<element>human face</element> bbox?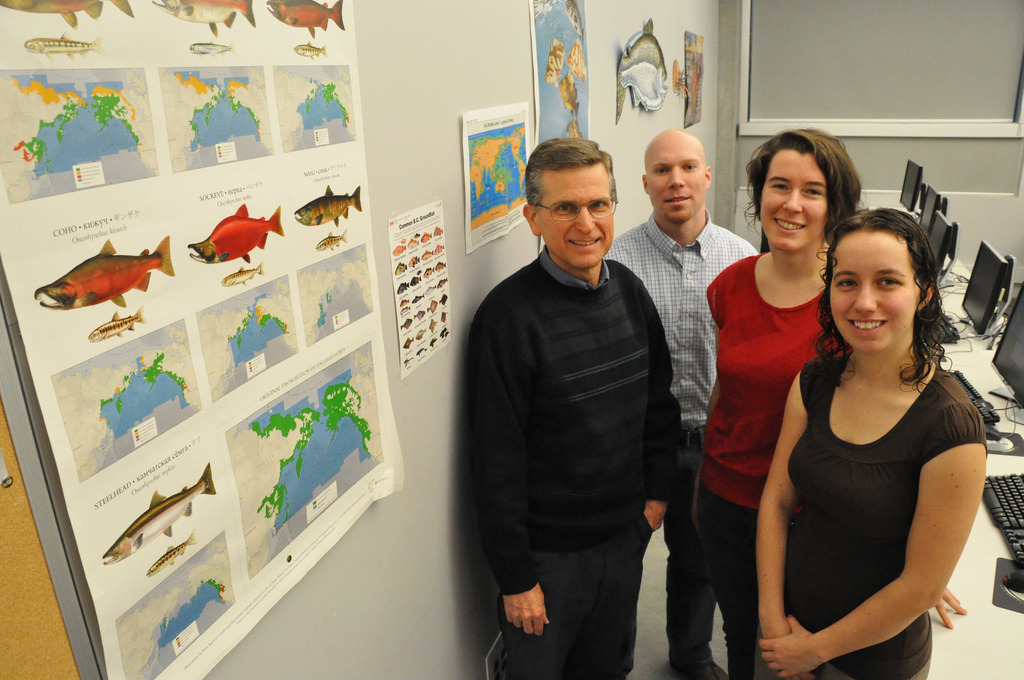
645/140/705/223
